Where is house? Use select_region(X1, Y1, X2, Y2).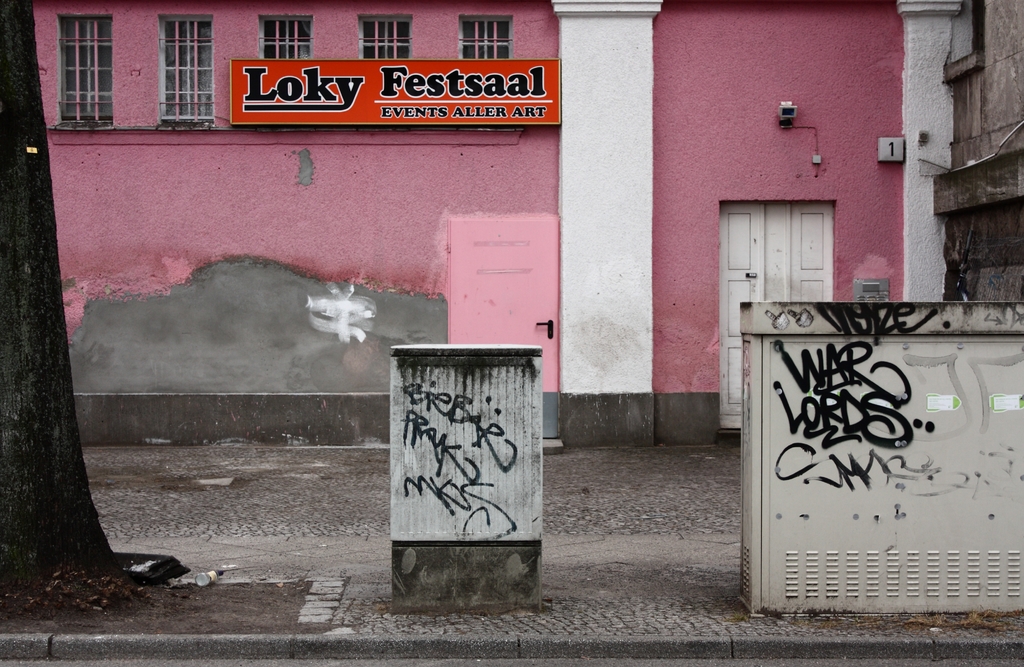
select_region(30, 0, 954, 446).
